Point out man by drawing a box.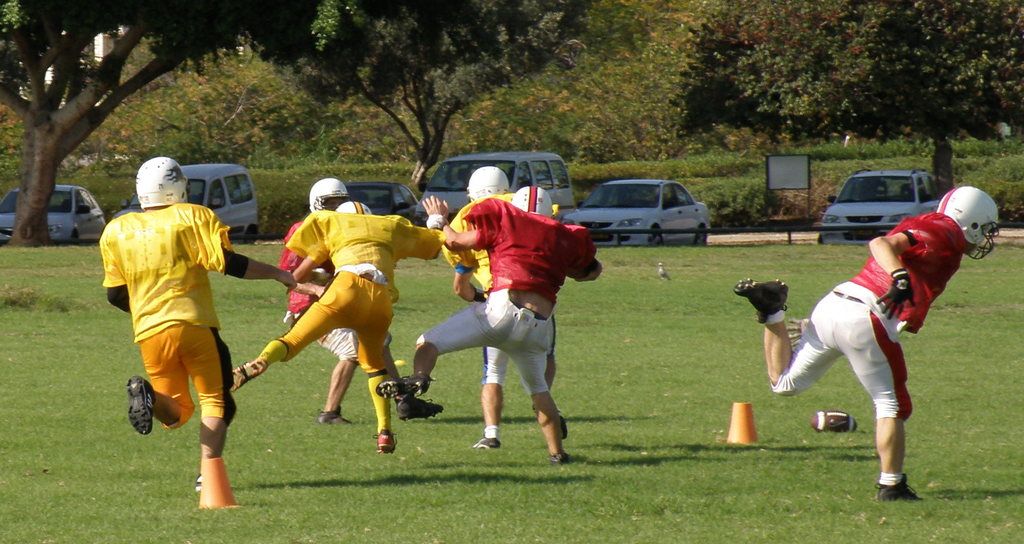
box(98, 156, 297, 492).
